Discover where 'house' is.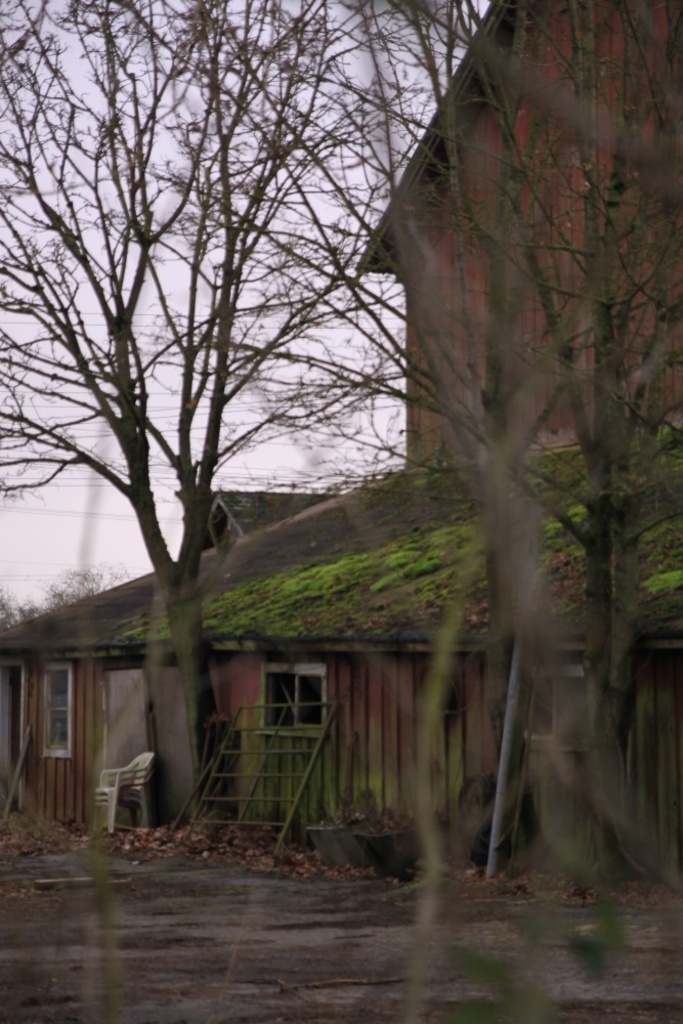
Discovered at crop(339, 0, 682, 522).
